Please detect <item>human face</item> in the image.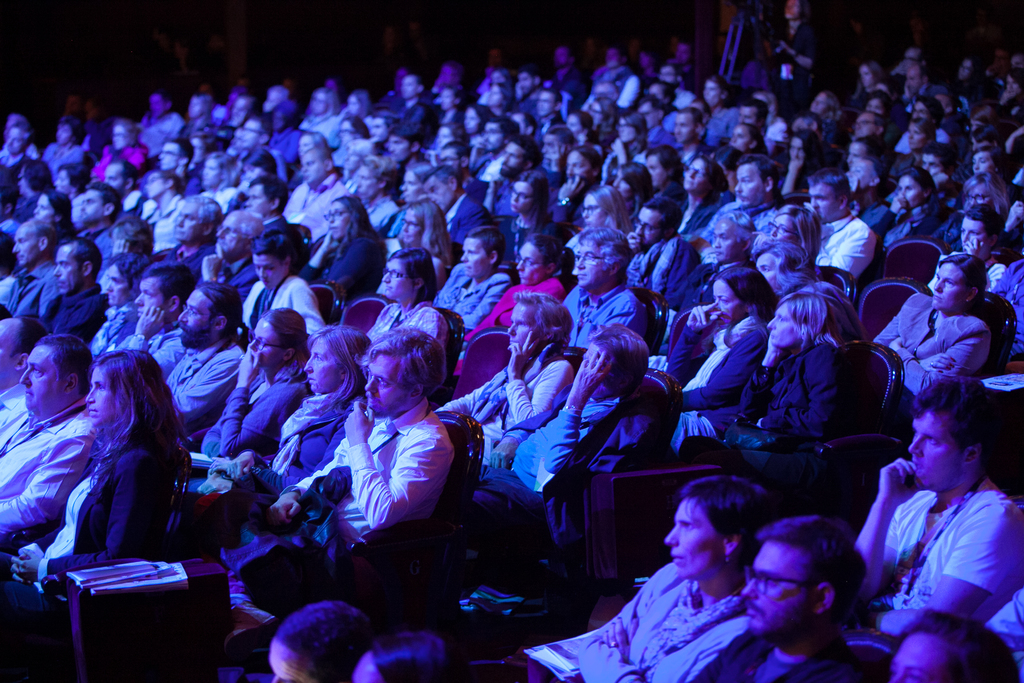
box(484, 119, 508, 149).
